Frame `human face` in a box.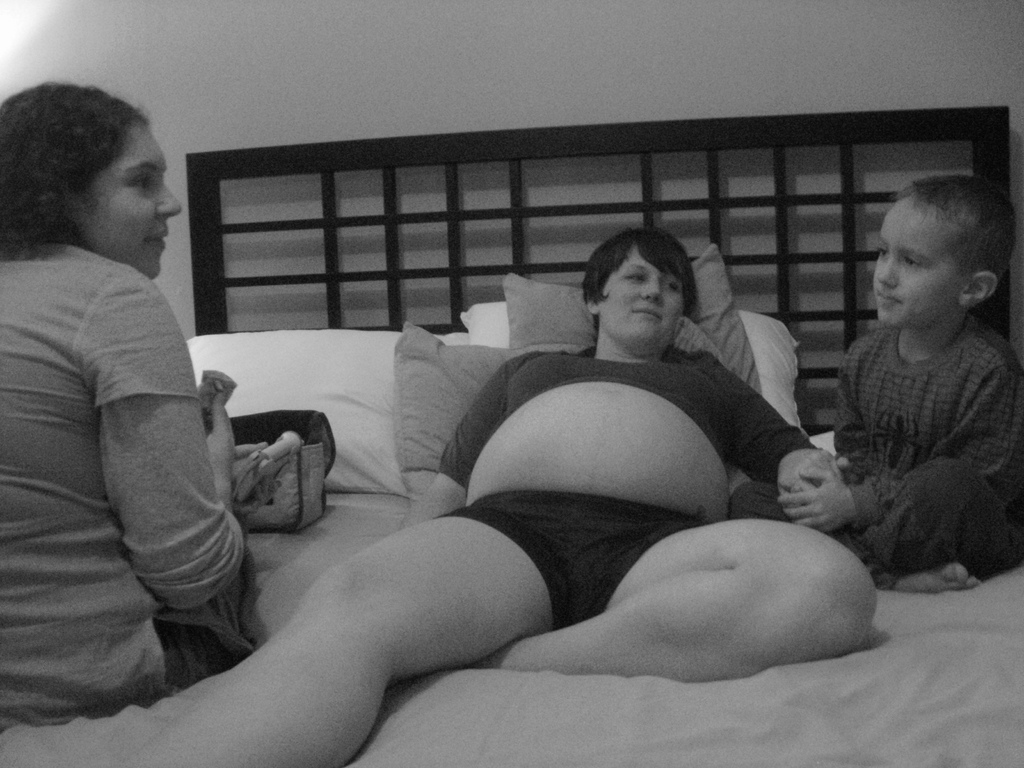
870/191/969/327.
